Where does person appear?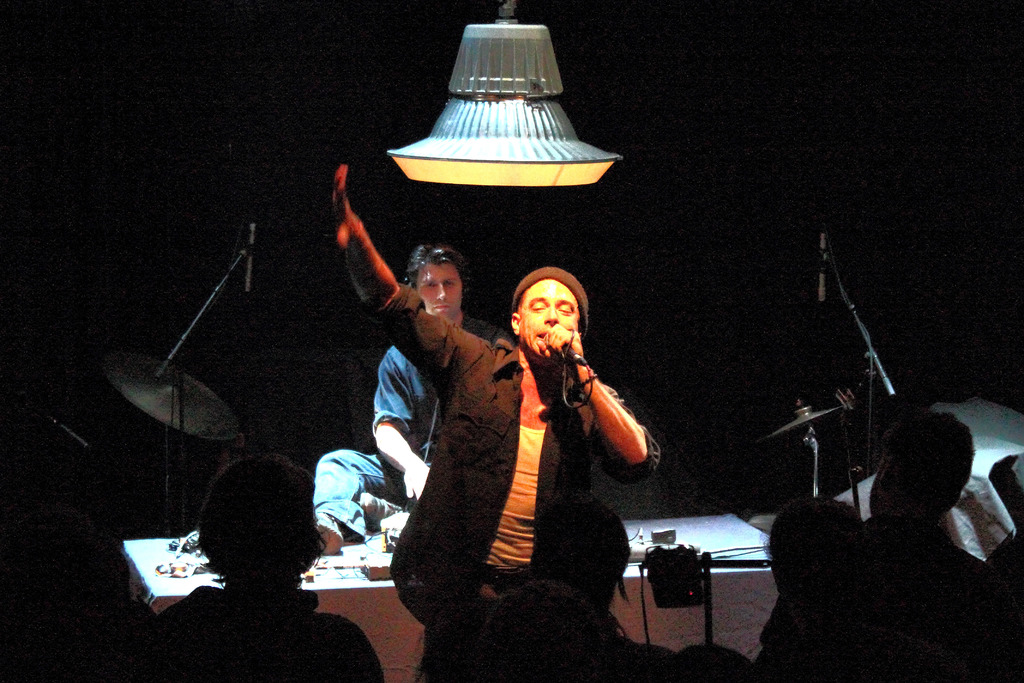
Appears at Rect(475, 572, 612, 680).
